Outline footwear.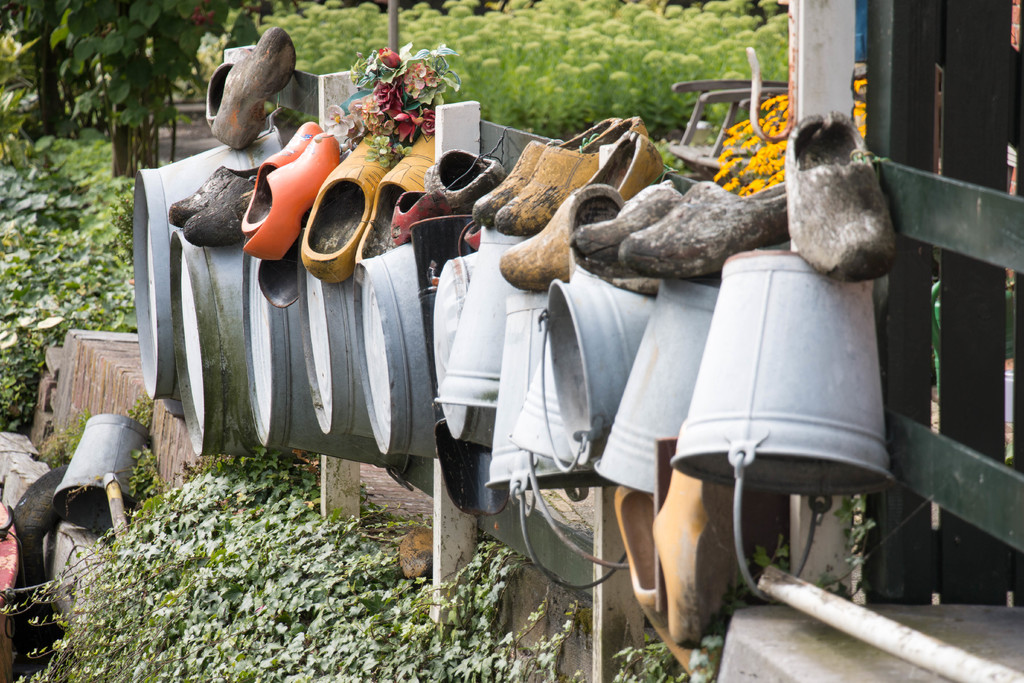
Outline: [500,178,624,288].
